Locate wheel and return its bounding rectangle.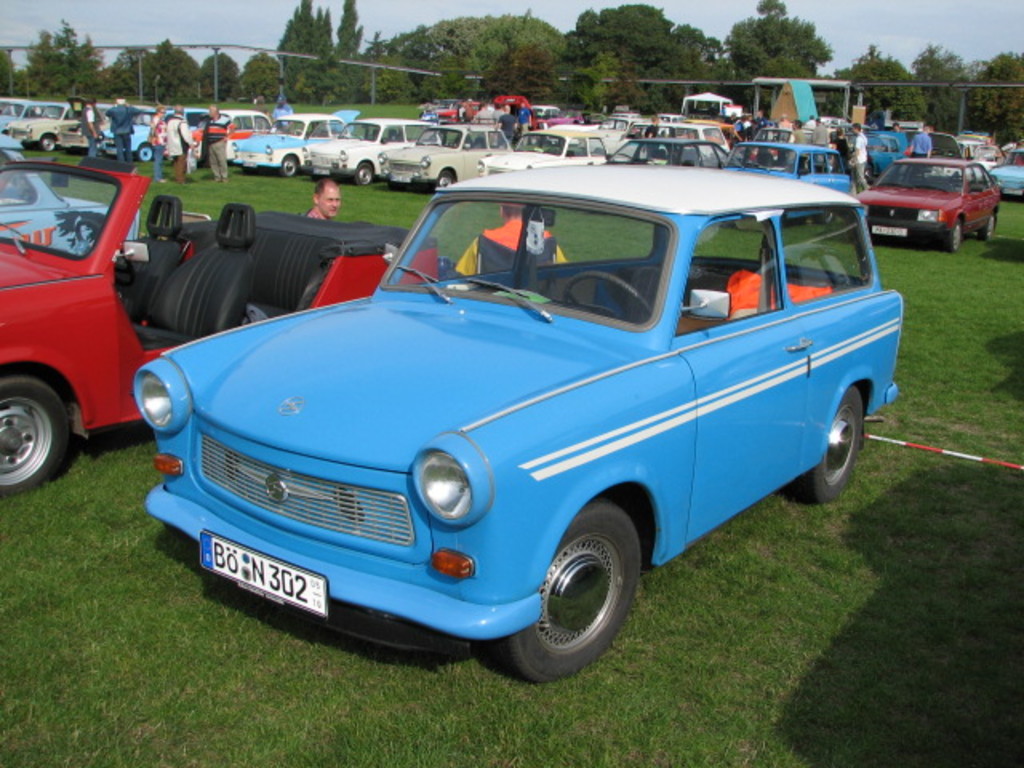
[450, 141, 459, 147].
